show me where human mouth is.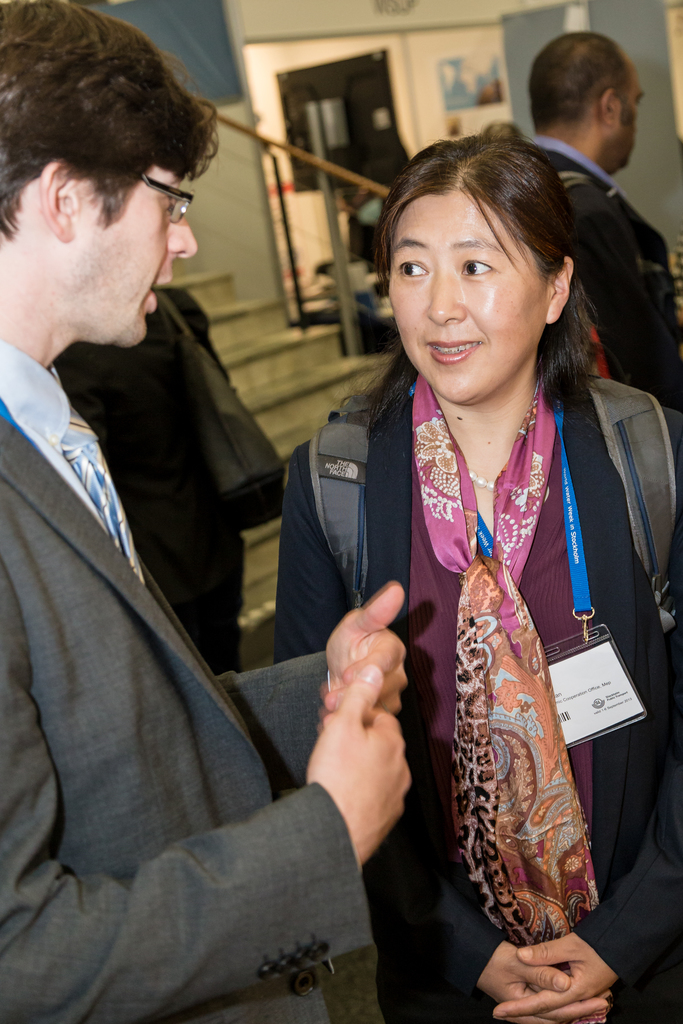
human mouth is at bbox(418, 331, 481, 366).
